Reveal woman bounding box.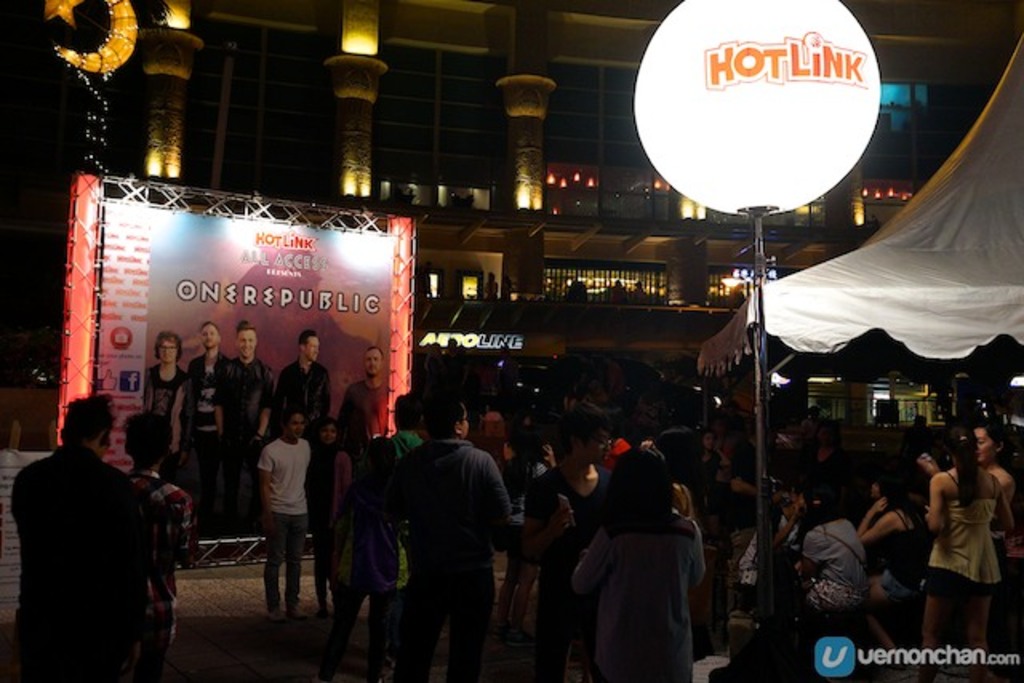
Revealed: rect(307, 422, 357, 619).
